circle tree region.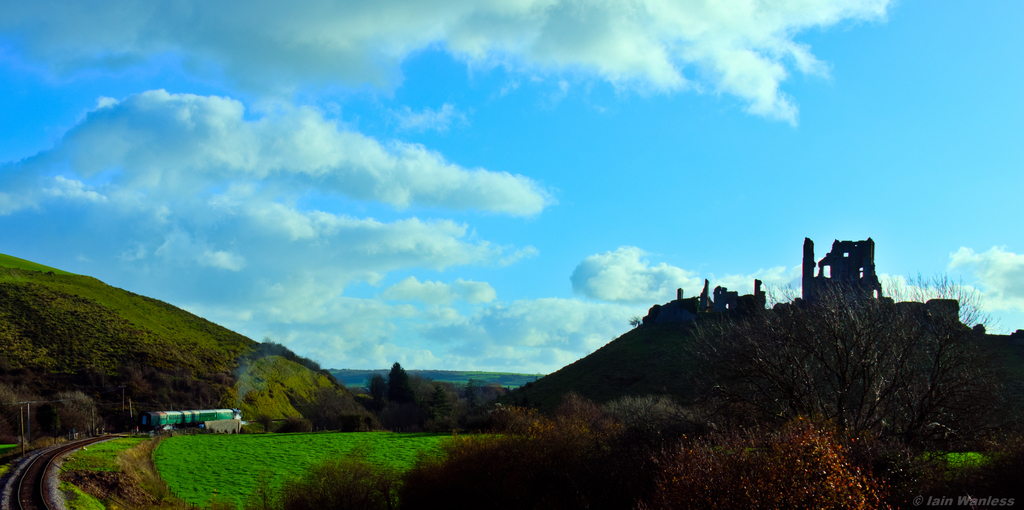
Region: crop(253, 395, 734, 509).
